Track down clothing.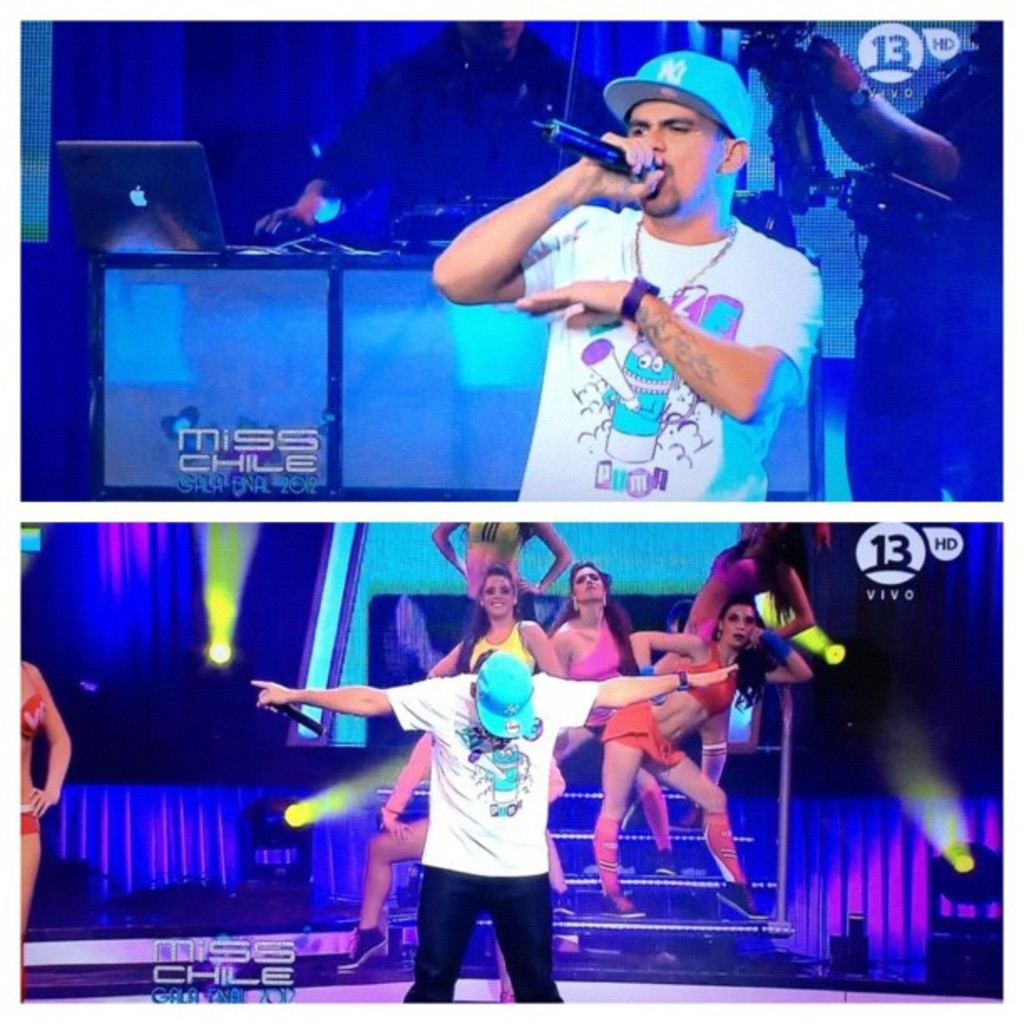
Tracked to rect(668, 639, 748, 713).
